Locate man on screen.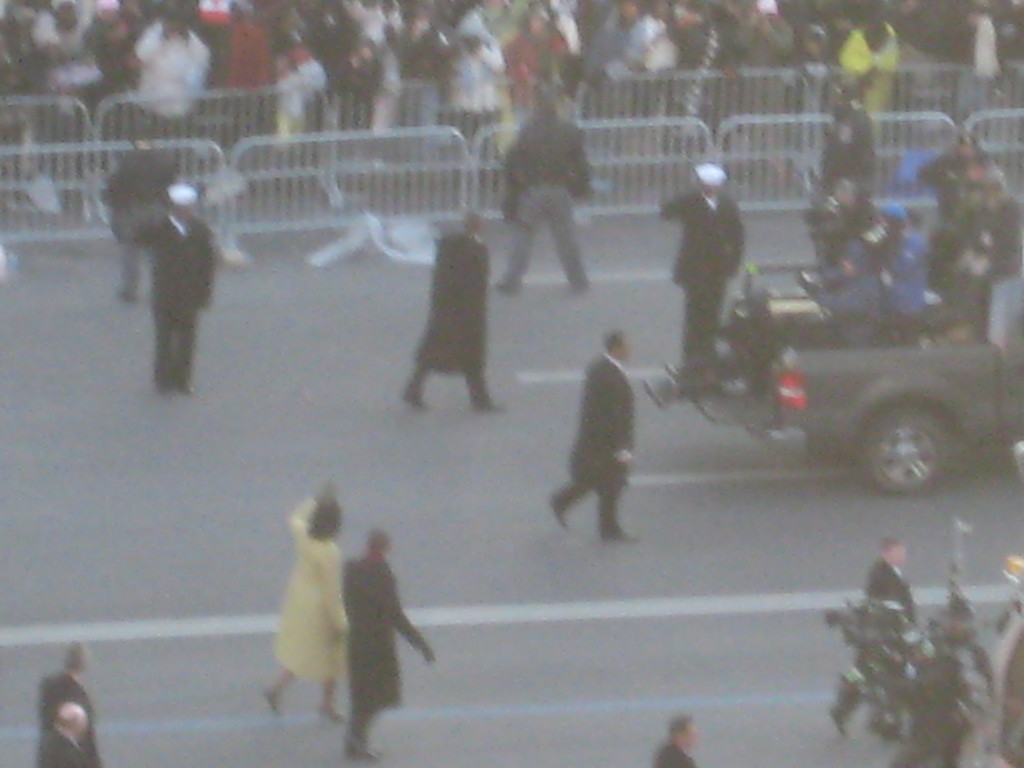
On screen at 495 93 589 295.
